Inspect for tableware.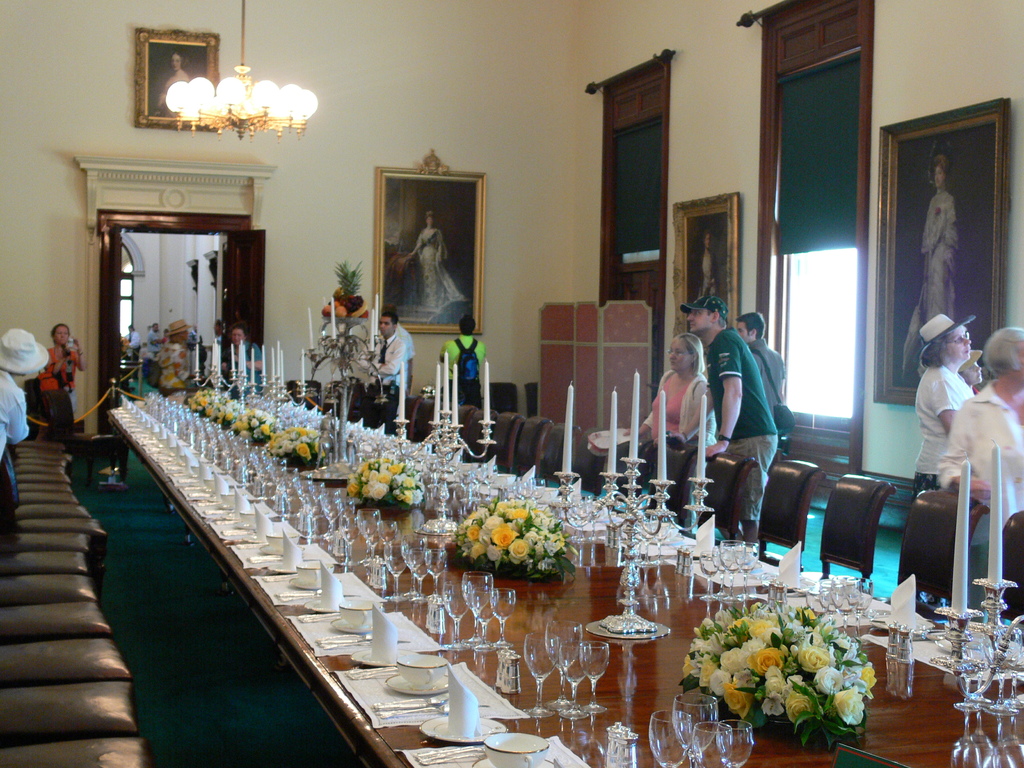
Inspection: select_region(268, 528, 296, 552).
